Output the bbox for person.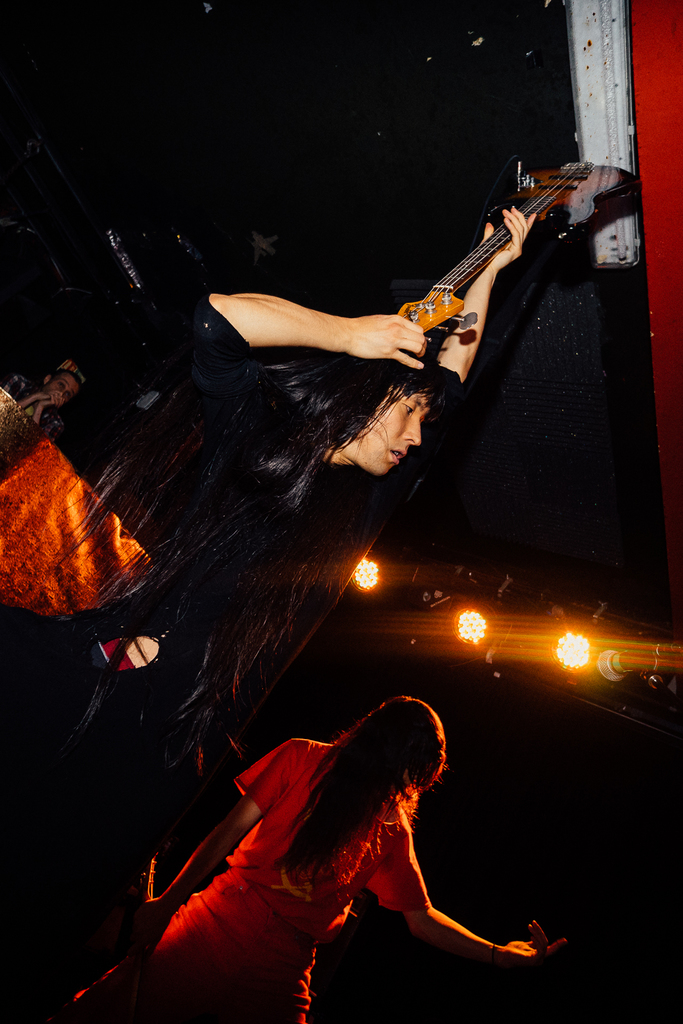
128,685,580,1023.
